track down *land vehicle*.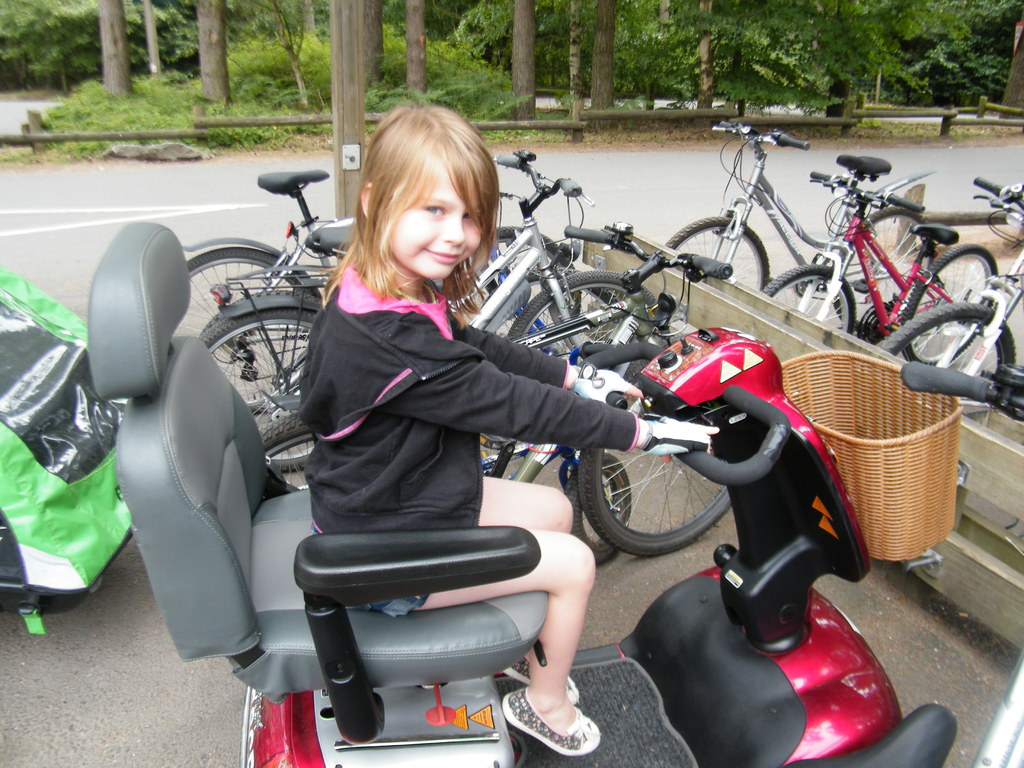
Tracked to {"x1": 764, "y1": 171, "x2": 1002, "y2": 360}.
